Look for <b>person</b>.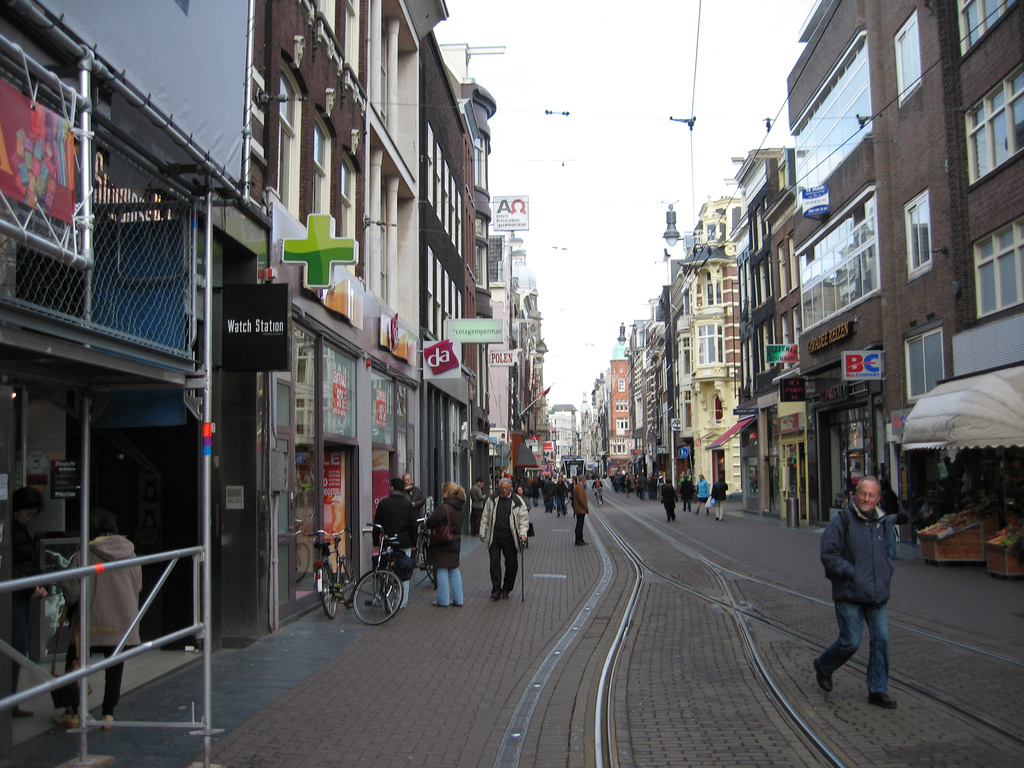
Found: bbox=(877, 476, 903, 562).
